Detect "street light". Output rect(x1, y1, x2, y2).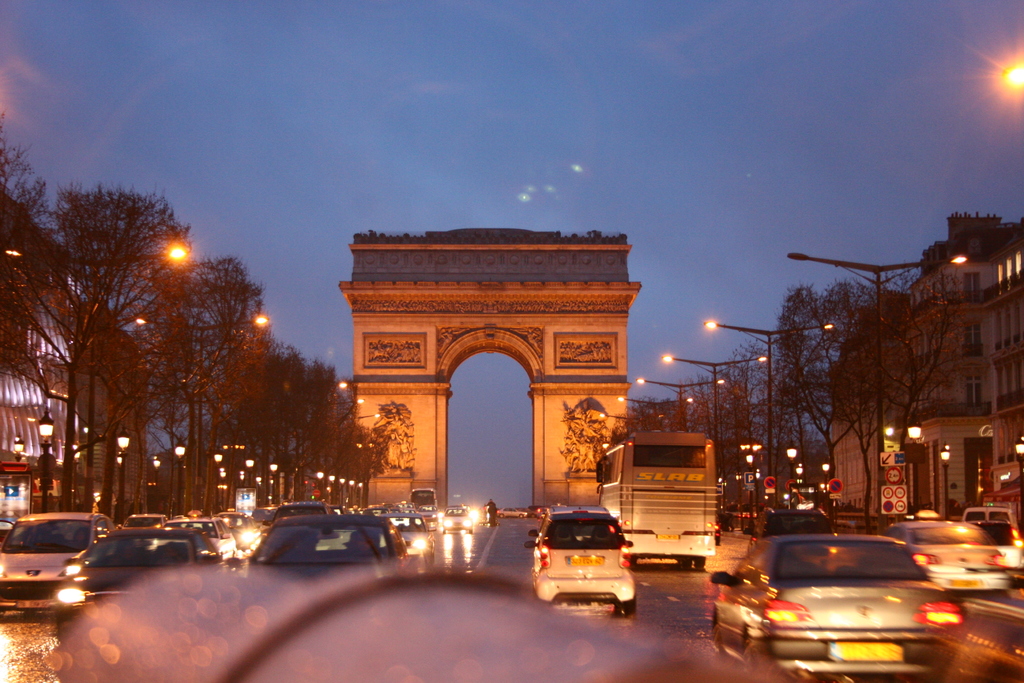
rect(266, 458, 281, 502).
